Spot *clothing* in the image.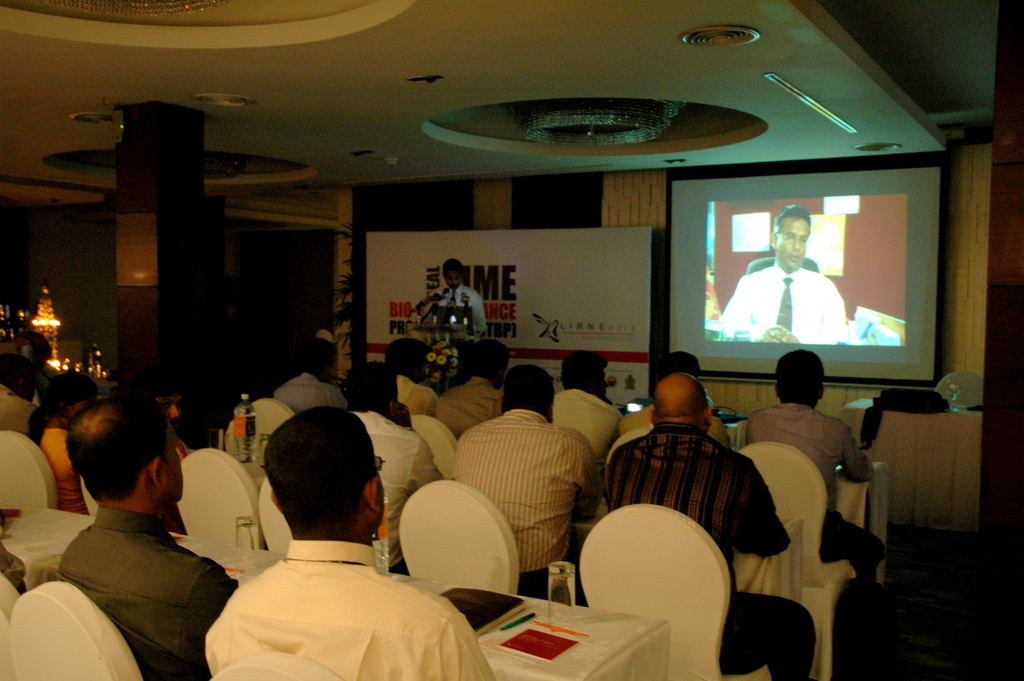
*clothing* found at crop(361, 406, 457, 577).
